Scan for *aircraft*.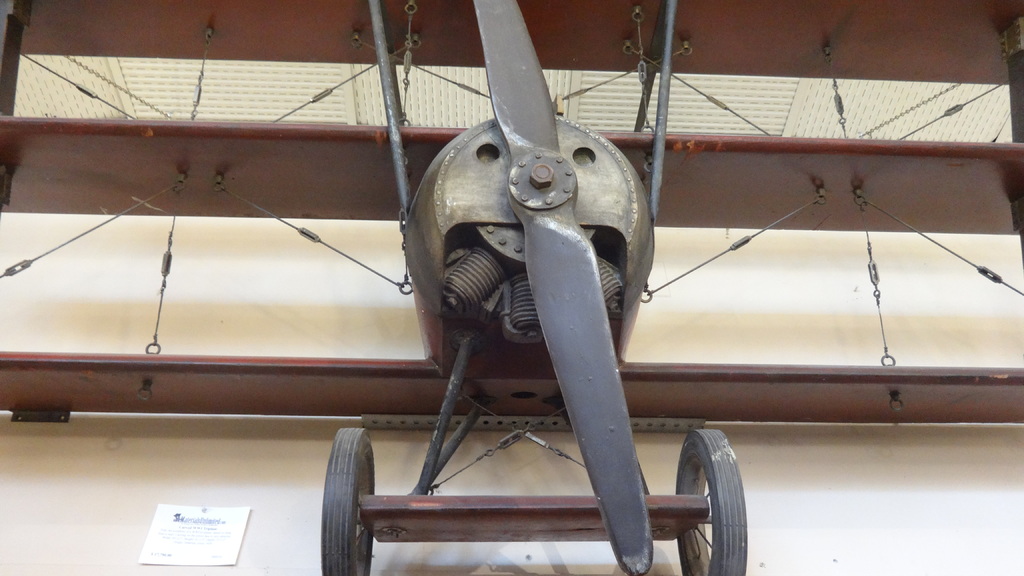
Scan result: 0, 12, 996, 543.
